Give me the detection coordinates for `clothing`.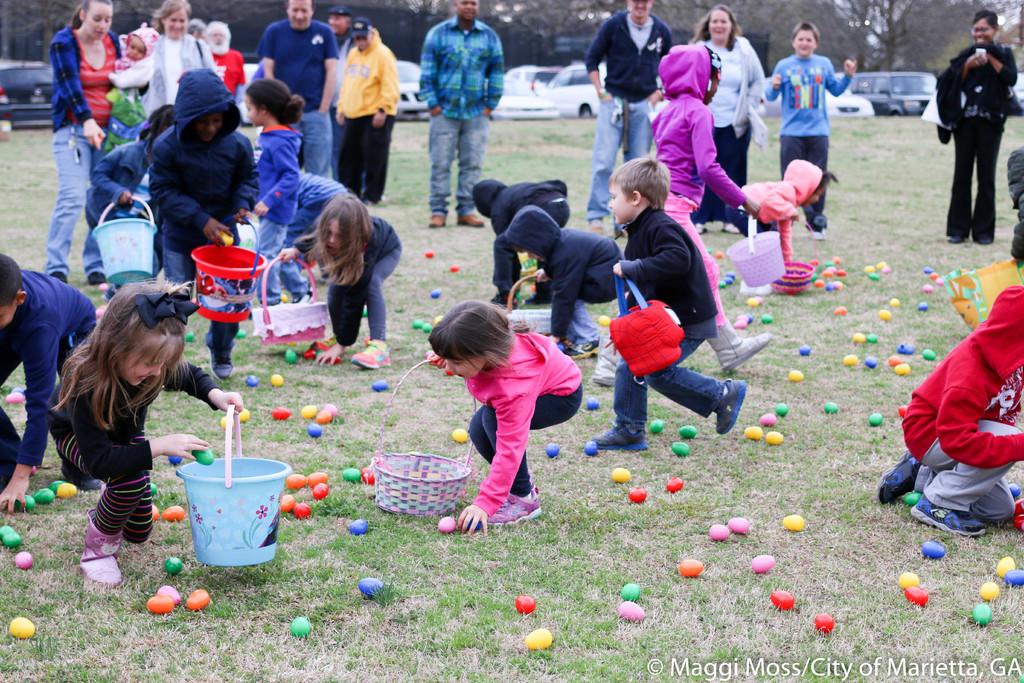
[left=466, top=329, right=584, bottom=515].
